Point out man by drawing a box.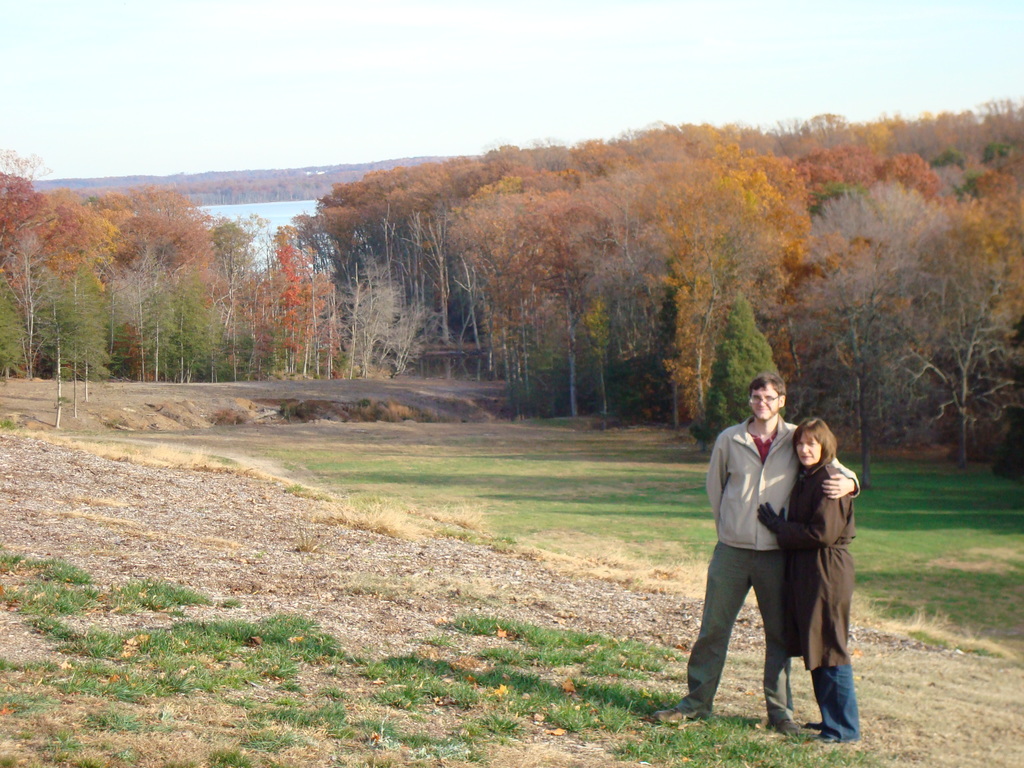
651:371:860:739.
